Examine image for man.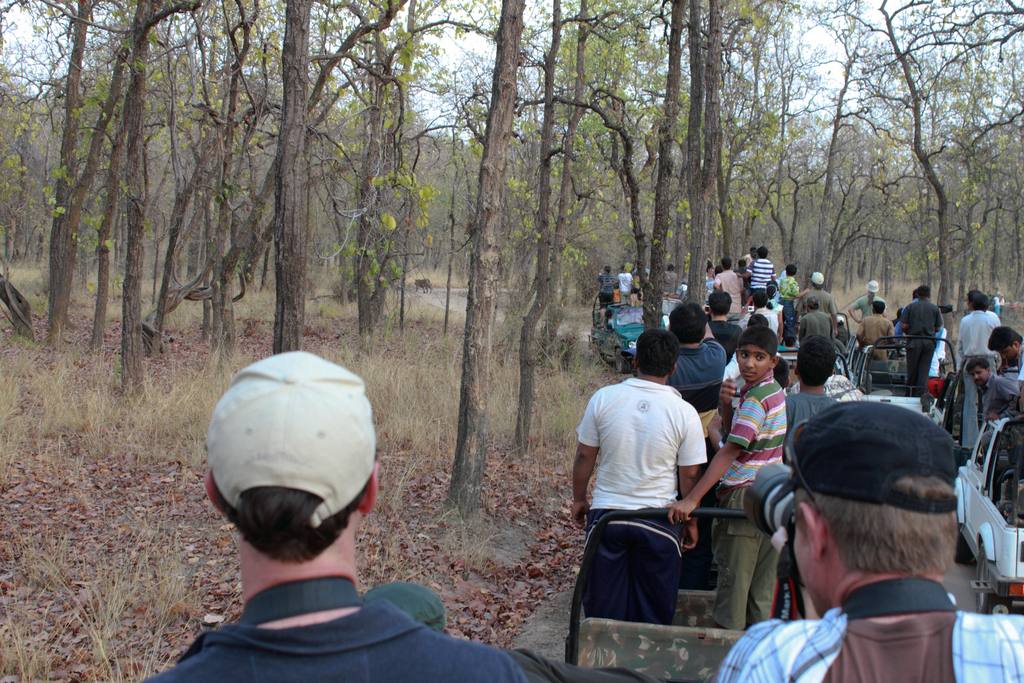
Examination result: 133, 348, 632, 682.
